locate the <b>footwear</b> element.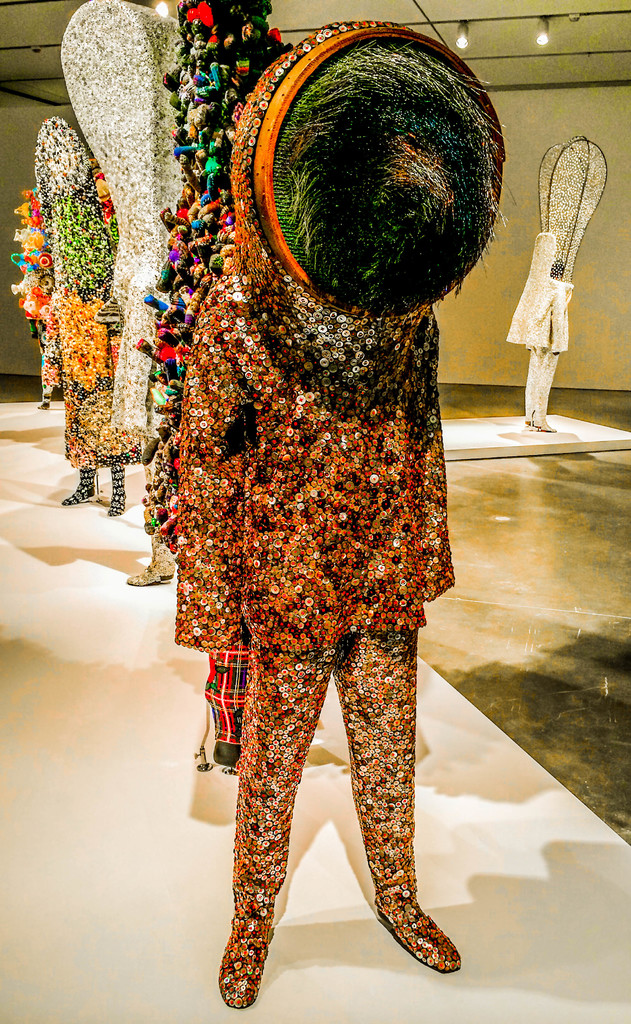
Element bbox: select_region(60, 471, 106, 501).
